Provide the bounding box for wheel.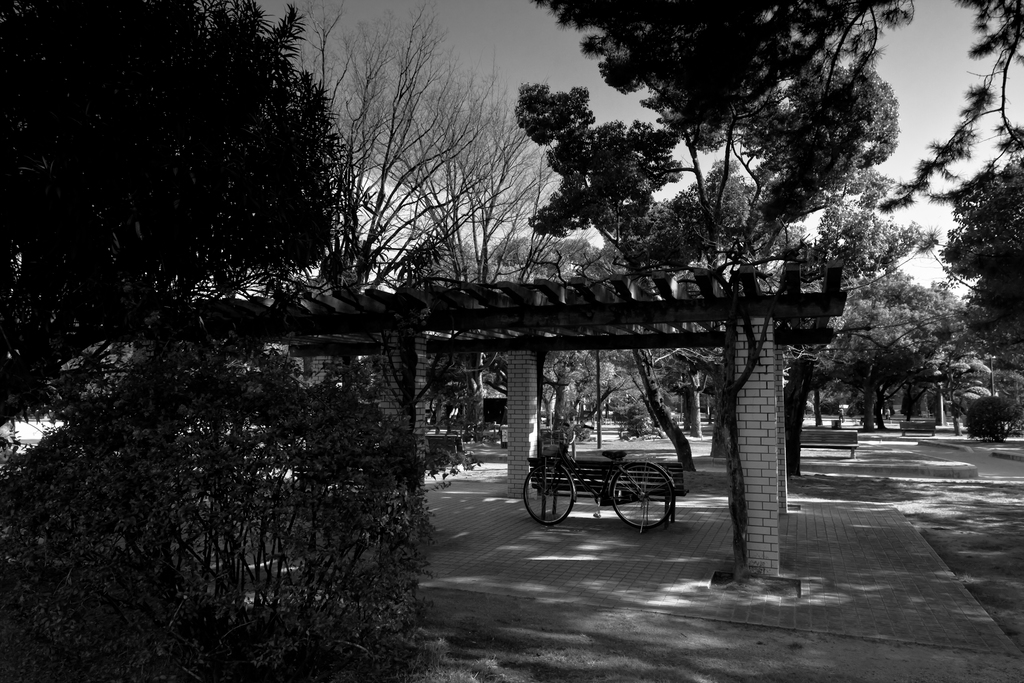
(531,470,588,534).
